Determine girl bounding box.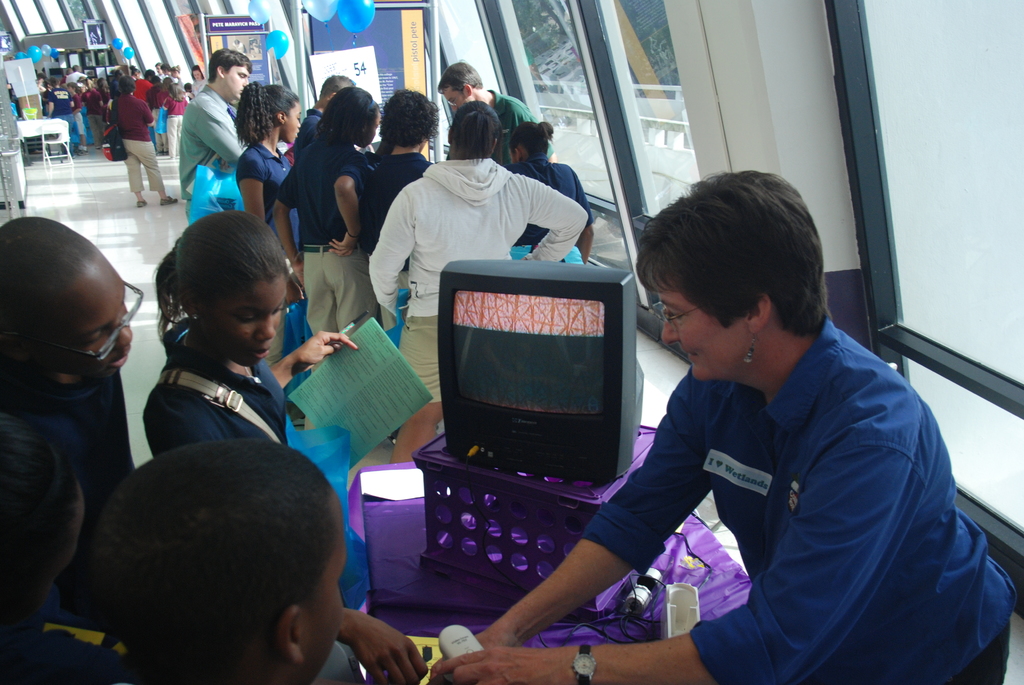
Determined: [left=0, top=413, right=129, bottom=684].
